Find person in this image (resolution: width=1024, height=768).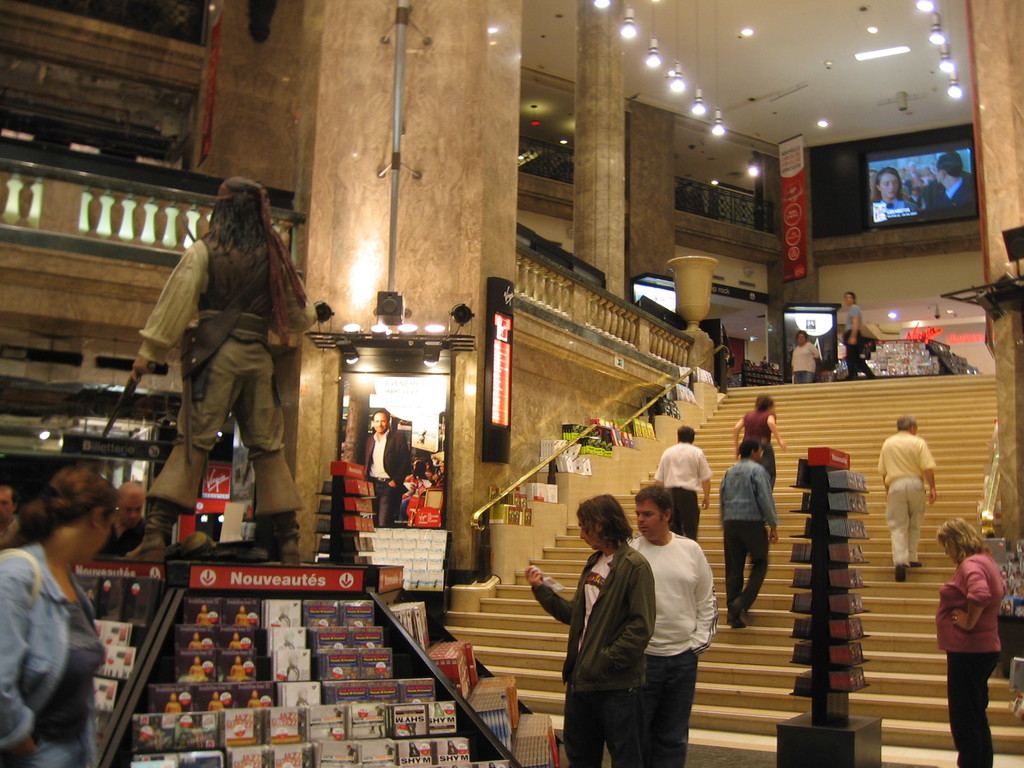
657/424/705/538.
